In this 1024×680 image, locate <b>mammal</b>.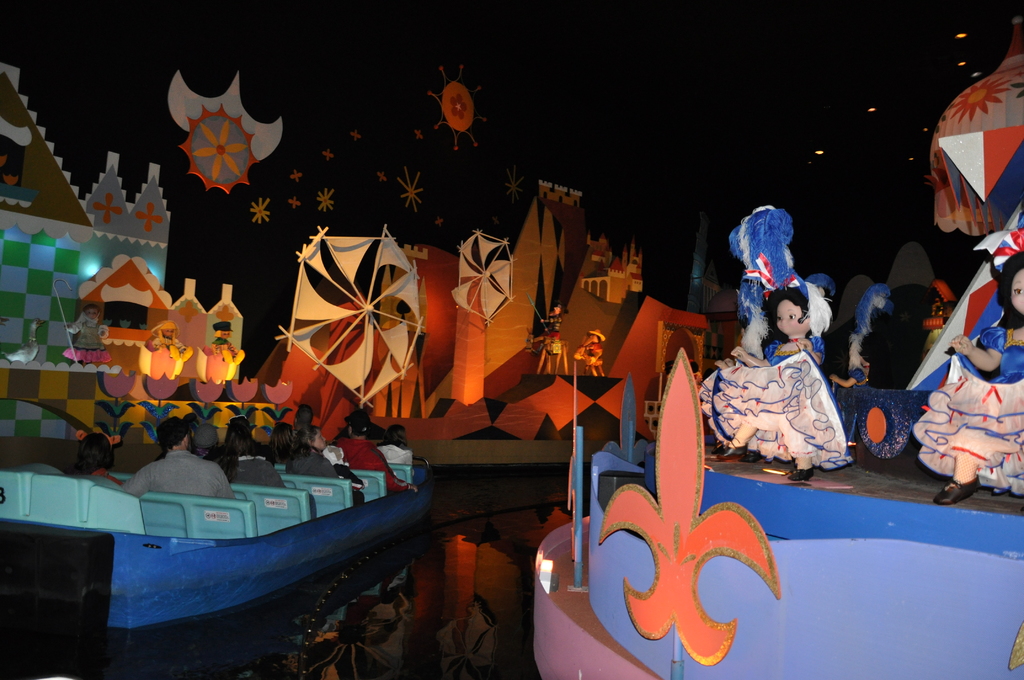
Bounding box: locate(180, 419, 220, 456).
